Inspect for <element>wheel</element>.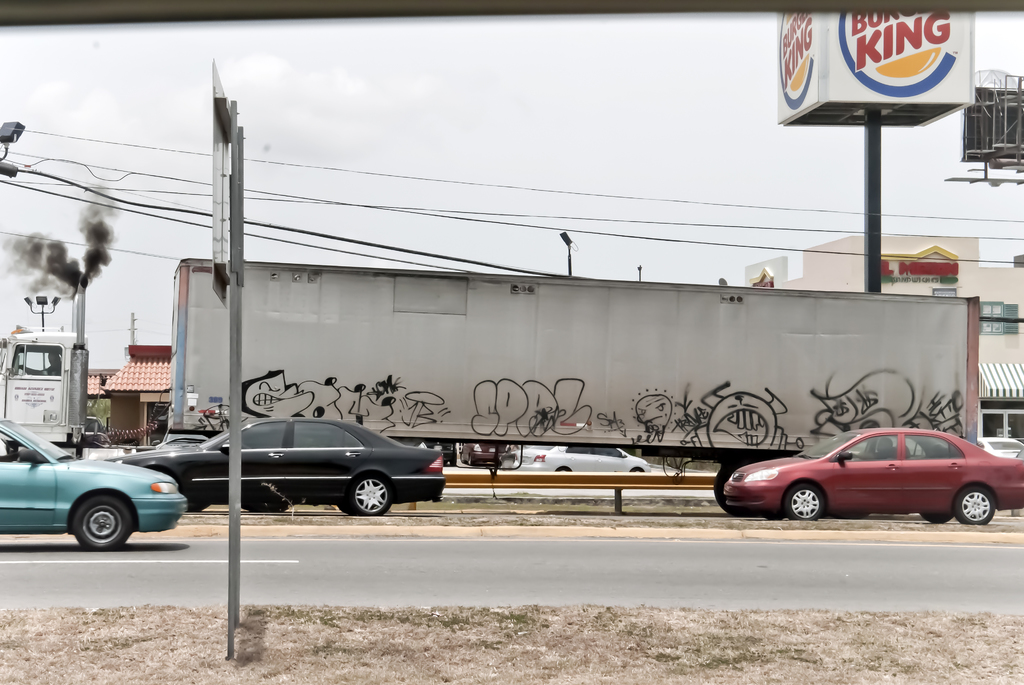
Inspection: select_region(956, 484, 996, 522).
